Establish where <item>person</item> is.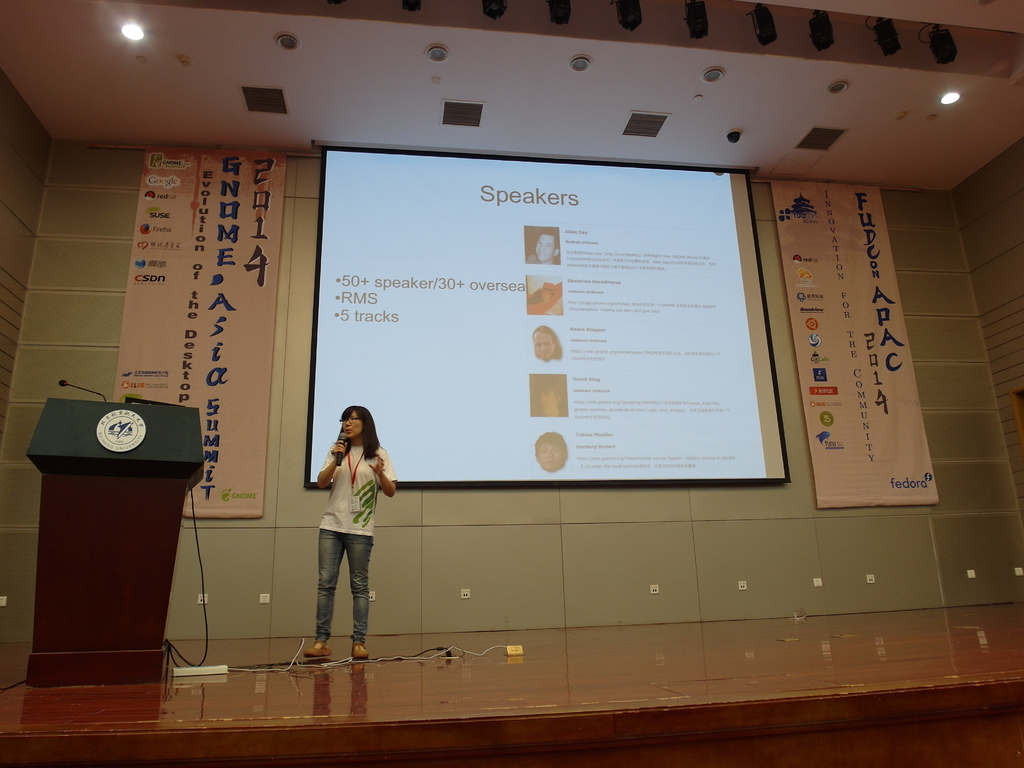
Established at <region>305, 399, 396, 657</region>.
